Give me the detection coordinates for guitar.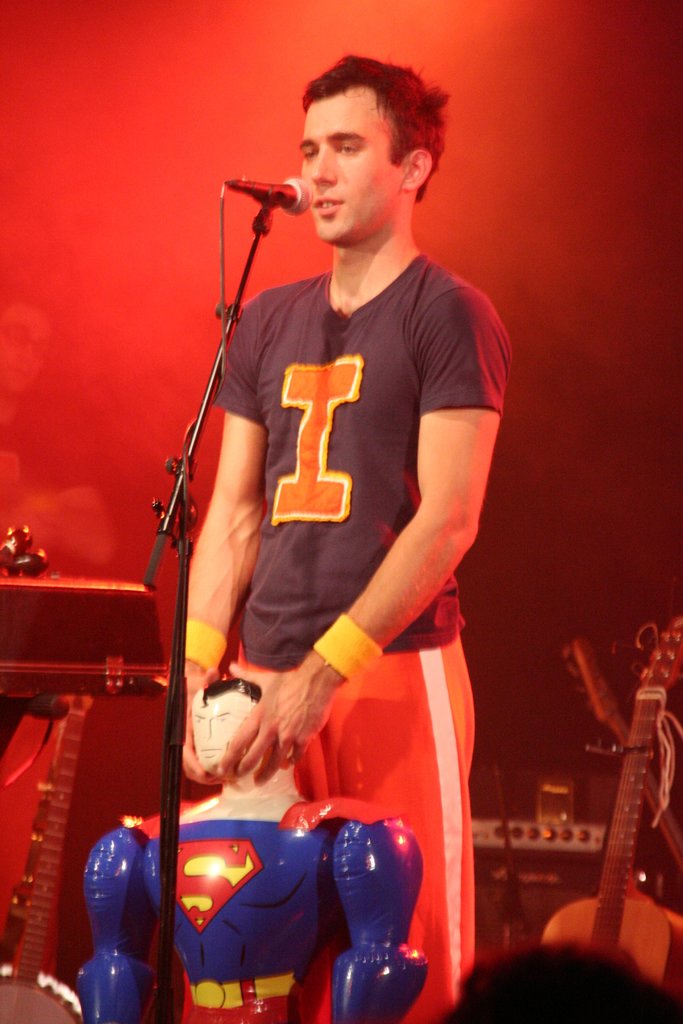
<box>540,613,682,1005</box>.
